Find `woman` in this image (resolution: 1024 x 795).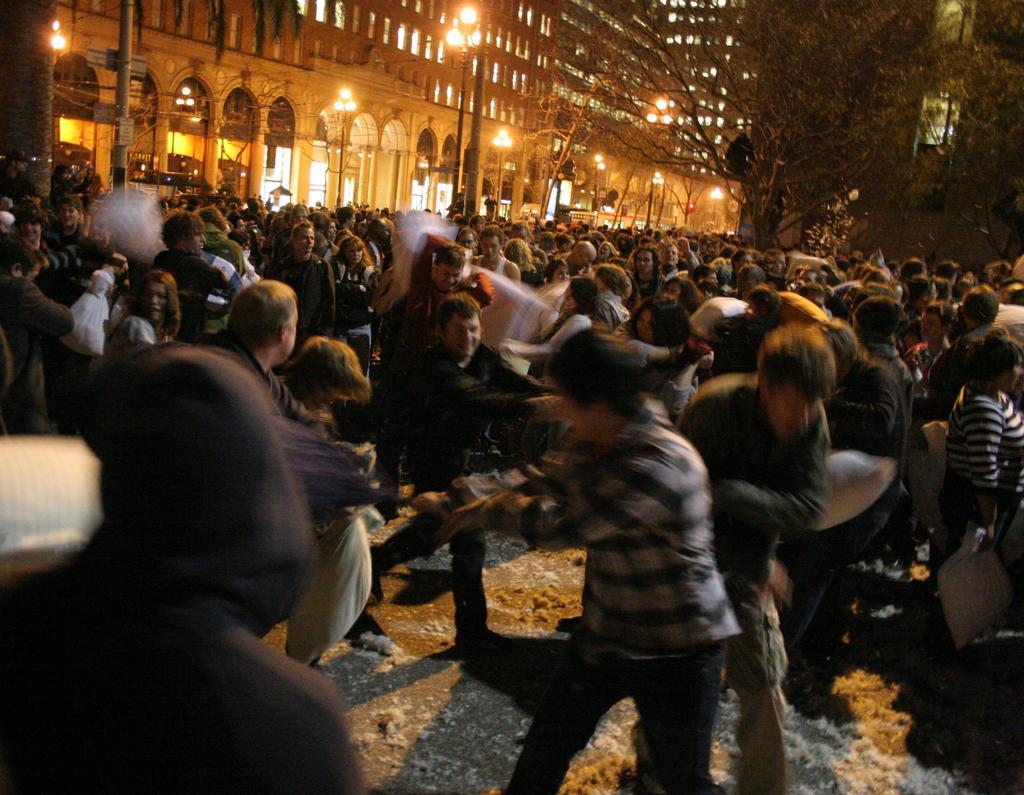
box=[270, 337, 387, 667].
